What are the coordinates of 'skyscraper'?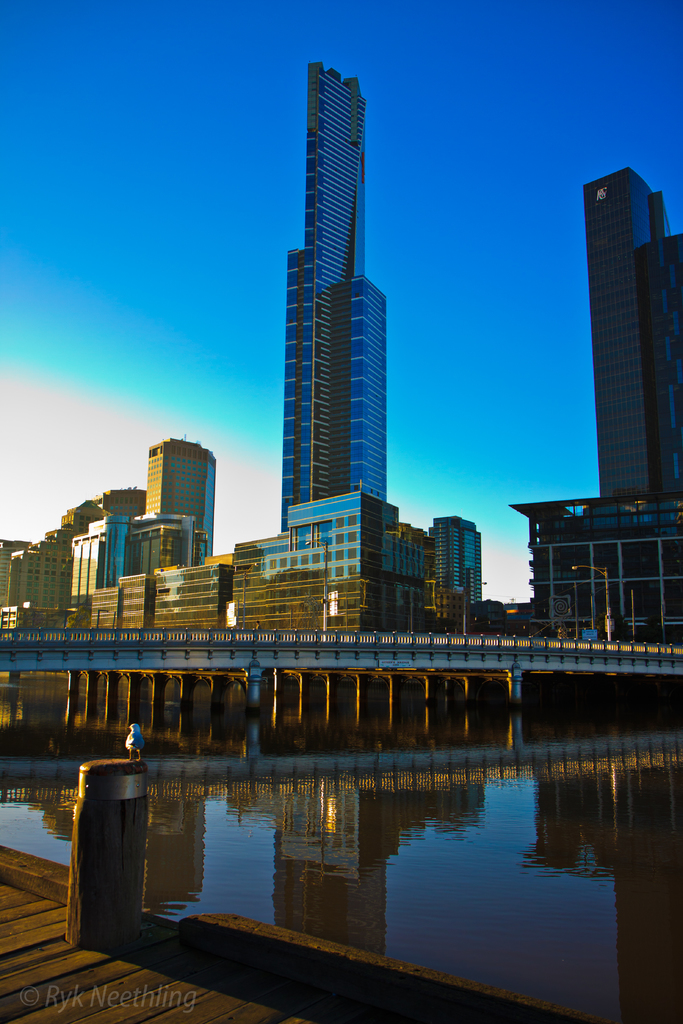
[left=147, top=439, right=212, bottom=564].
